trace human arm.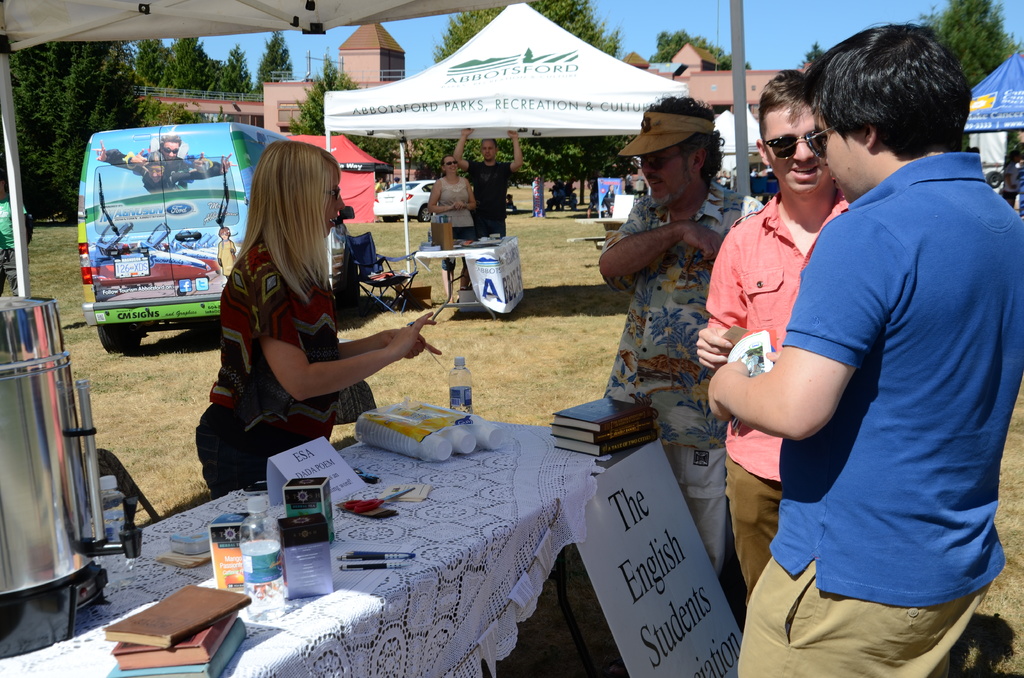
Traced to [x1=502, y1=125, x2=526, y2=179].
